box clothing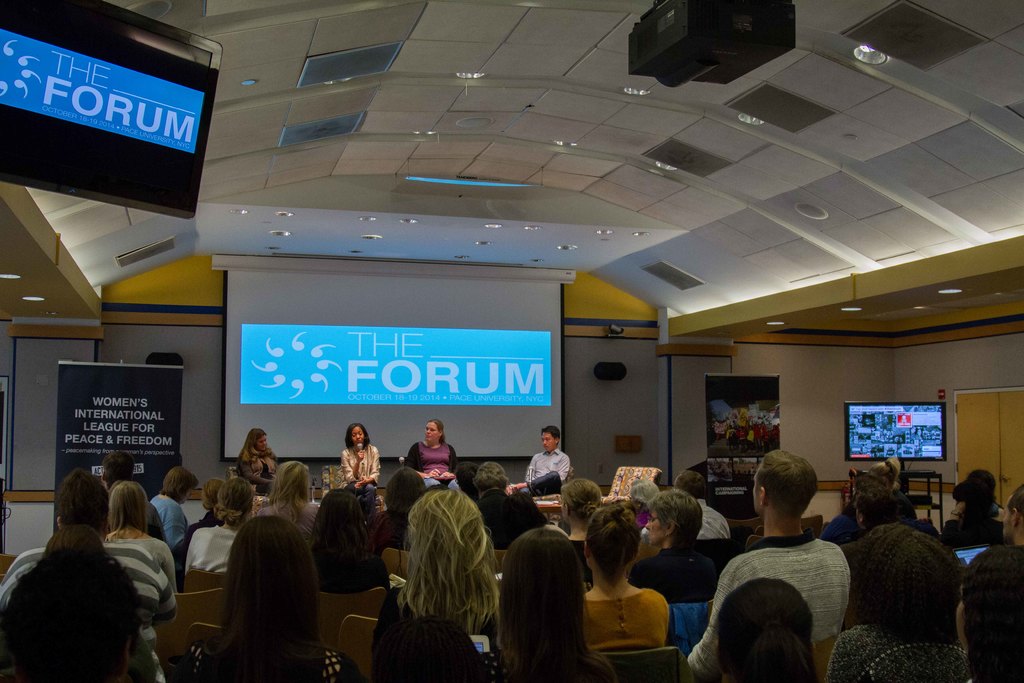
(403, 440, 460, 486)
